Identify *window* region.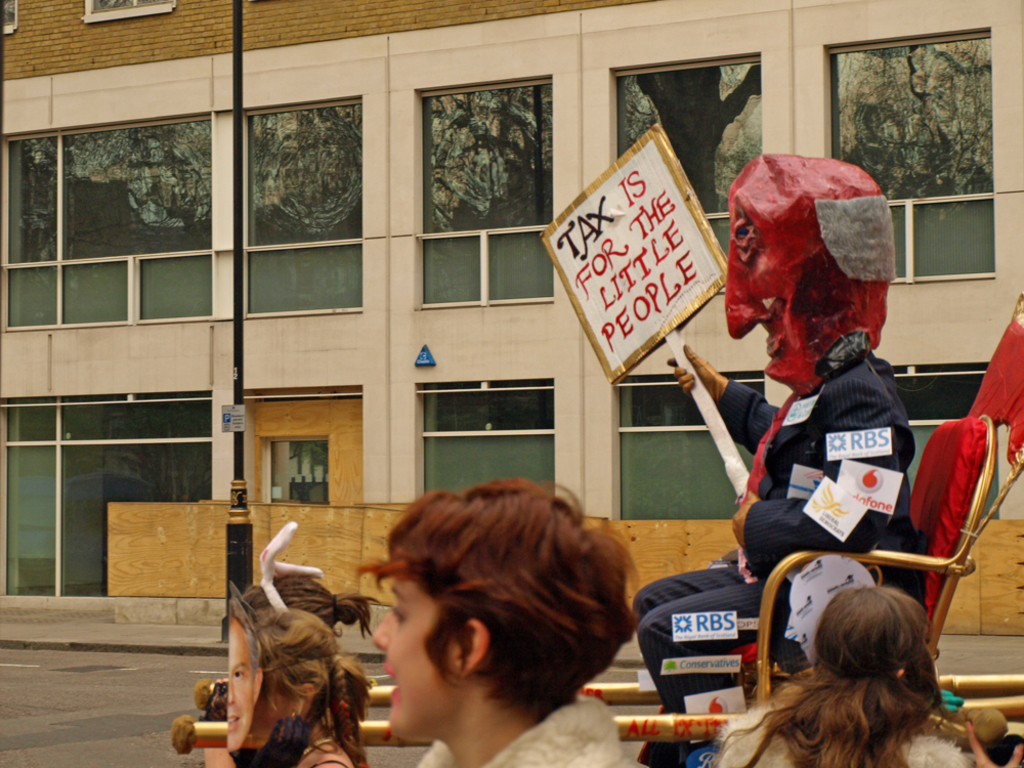
Region: {"left": 7, "top": 265, "right": 54, "bottom": 327}.
